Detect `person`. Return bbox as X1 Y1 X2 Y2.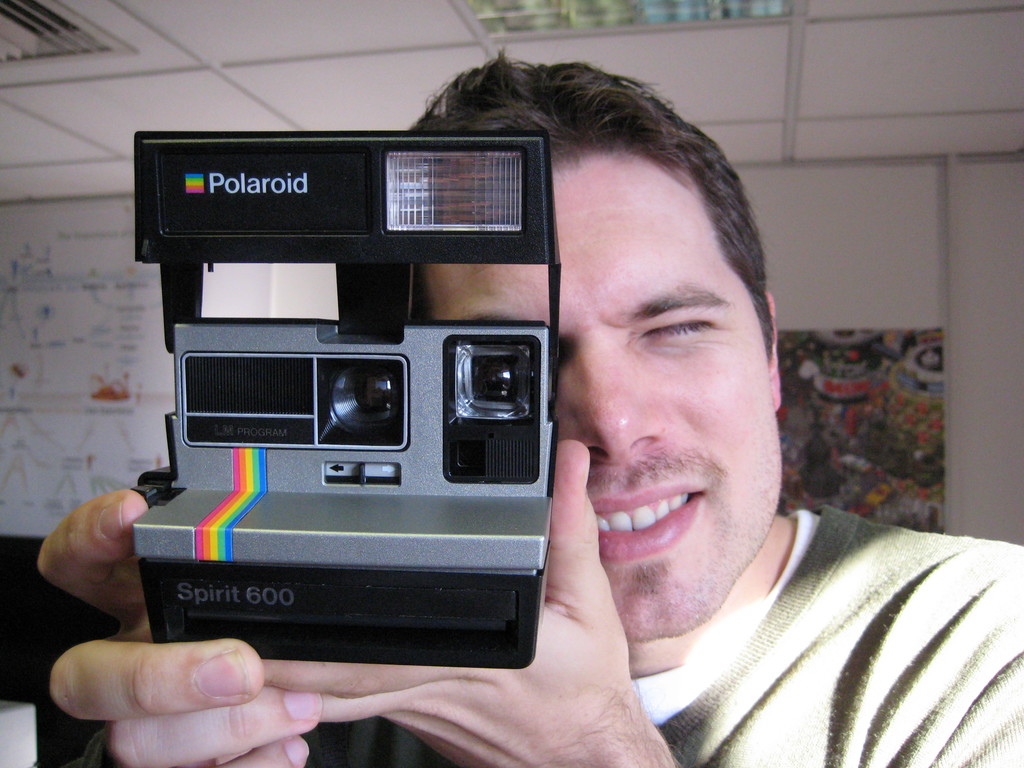
124 90 704 739.
